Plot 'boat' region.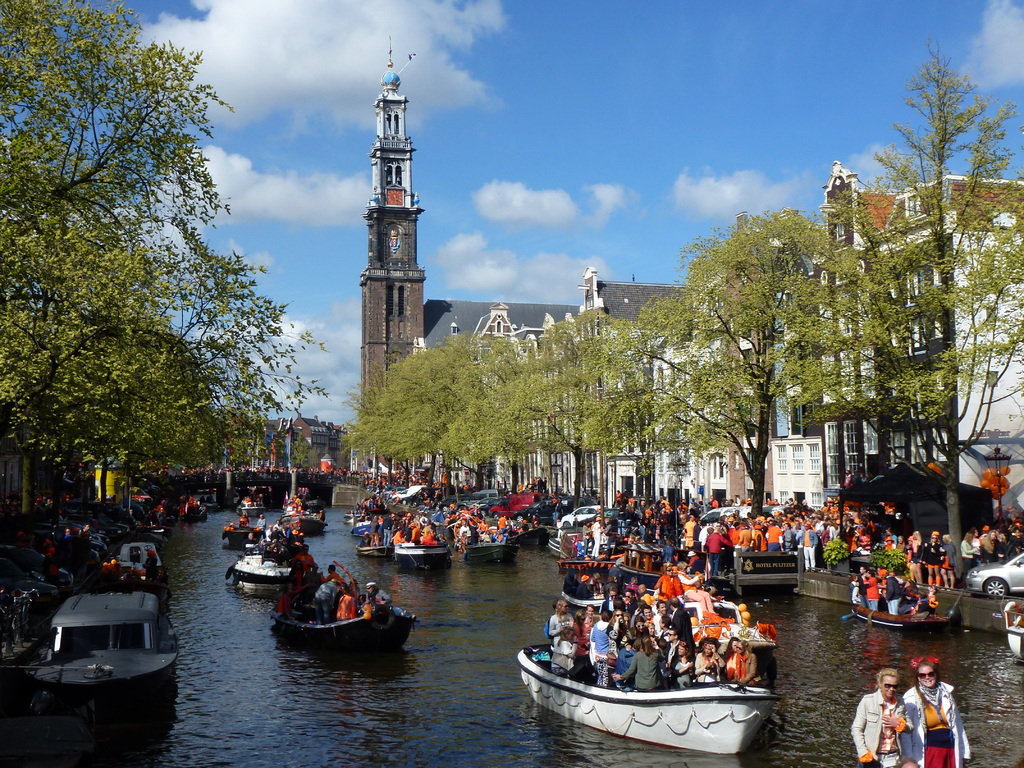
Plotted at (left=847, top=595, right=945, bottom=630).
